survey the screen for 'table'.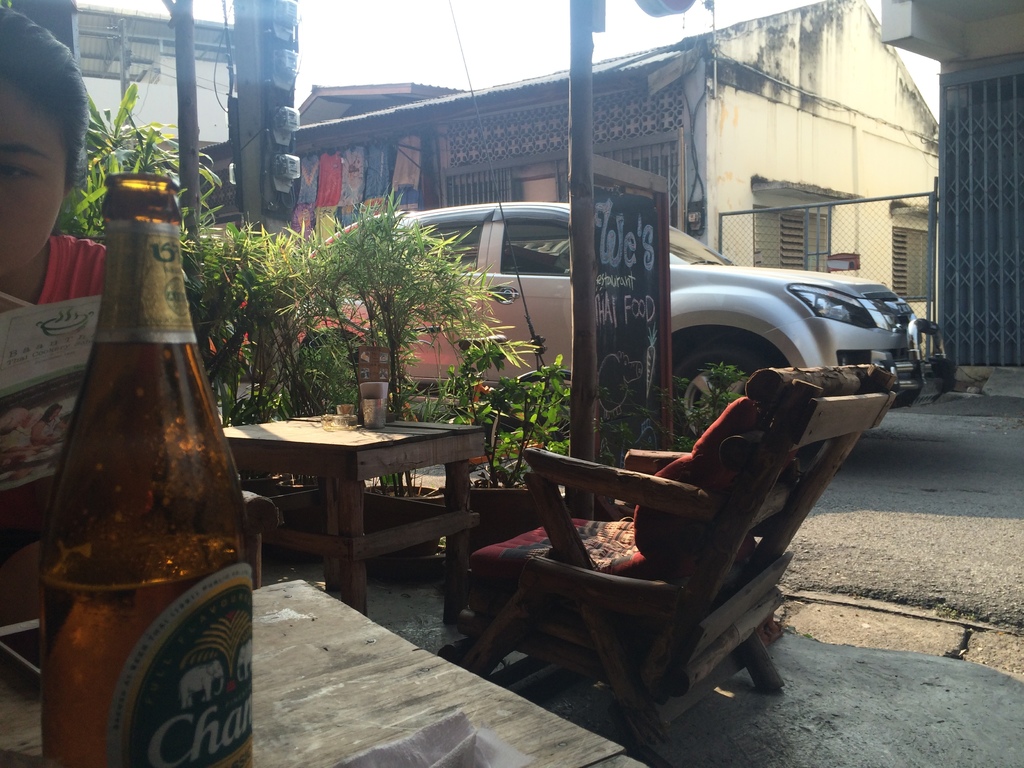
Survey found: box(230, 406, 488, 589).
